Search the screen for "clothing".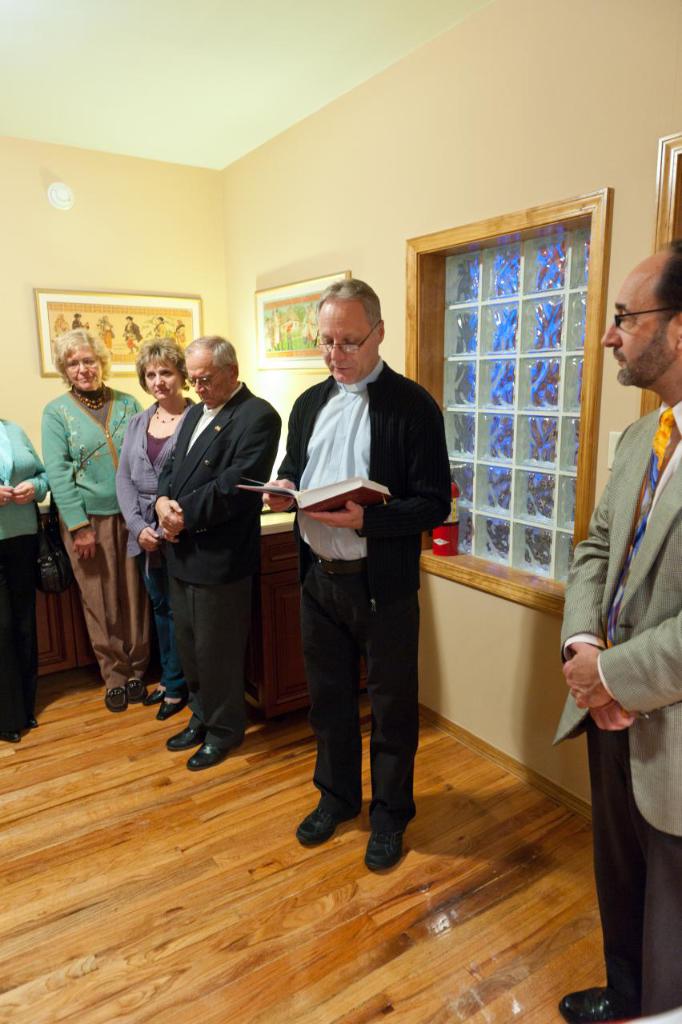
Found at [45,390,144,686].
